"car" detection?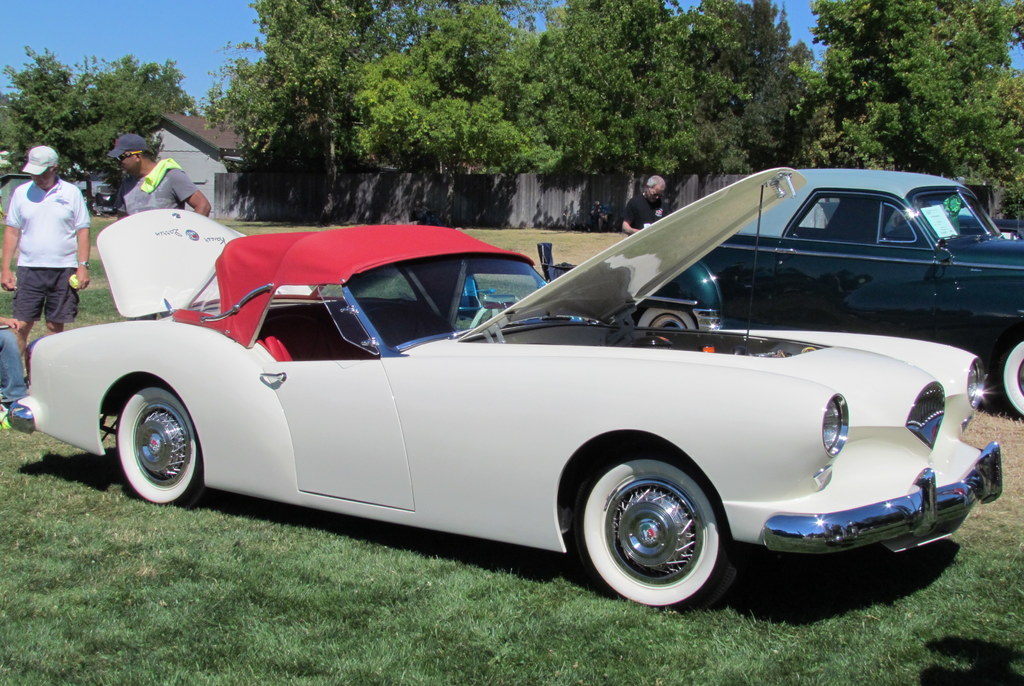
detection(31, 197, 969, 608)
